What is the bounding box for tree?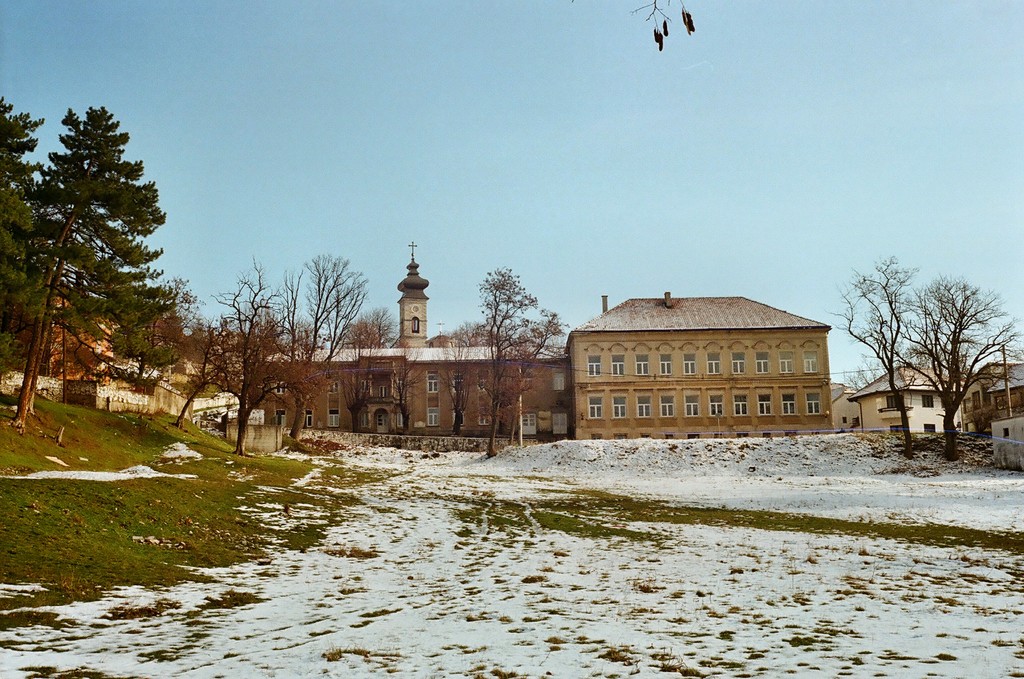
crop(471, 259, 597, 458).
